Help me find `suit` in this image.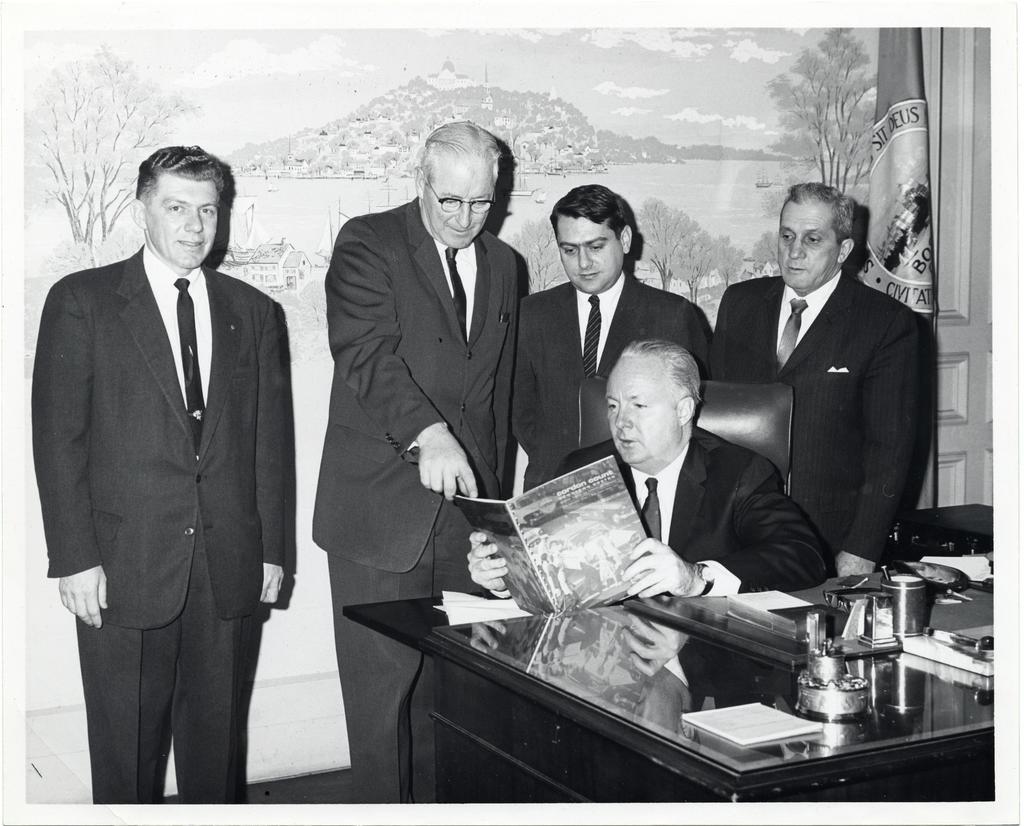
Found it: <box>537,431,826,594</box>.
